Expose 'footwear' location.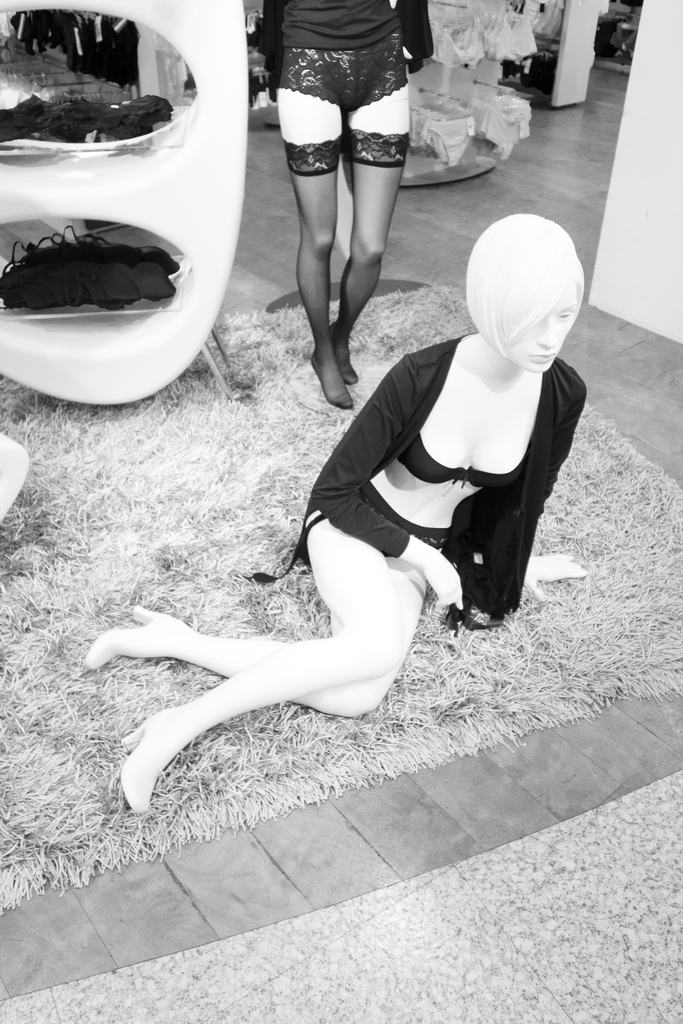
Exposed at <bbox>115, 694, 192, 818</bbox>.
